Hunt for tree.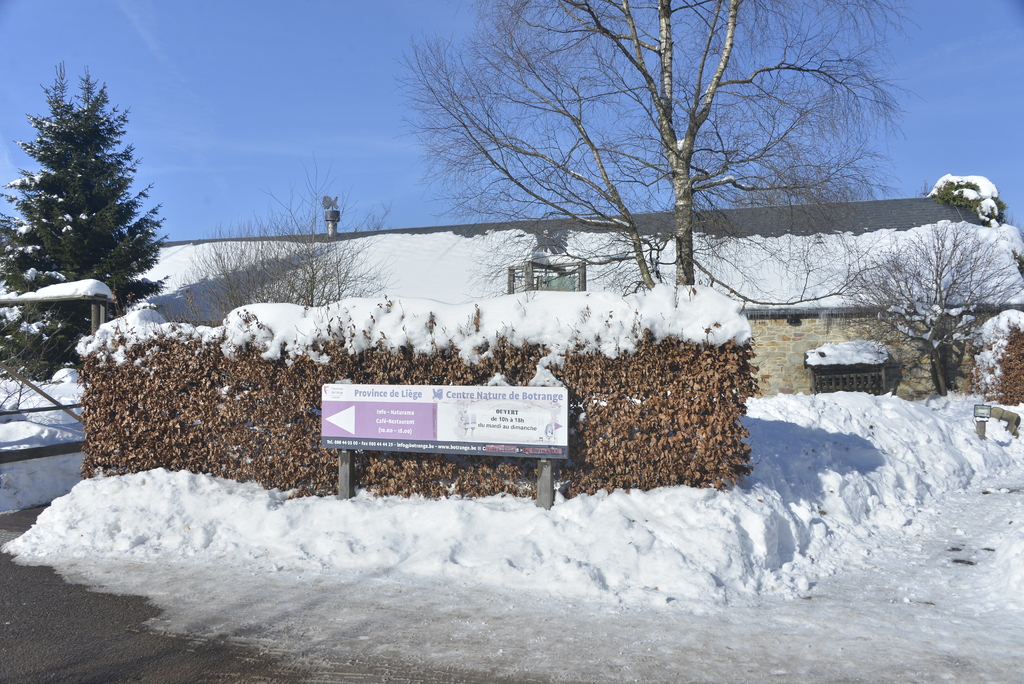
Hunted down at x1=171 y1=156 x2=407 y2=332.
